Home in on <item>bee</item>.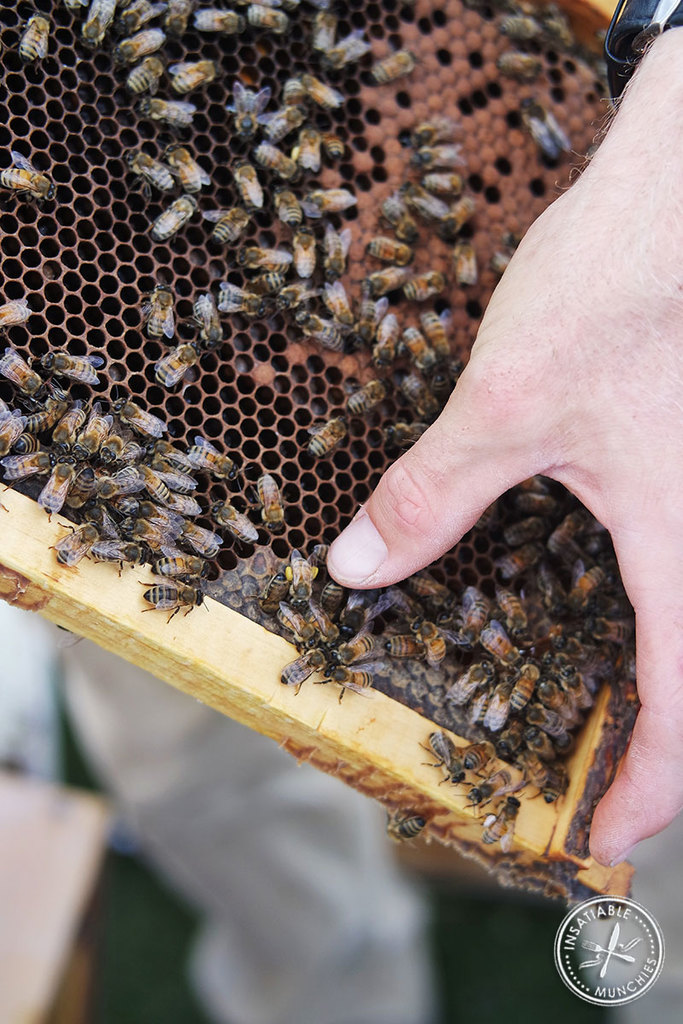
Homed in at [x1=202, y1=278, x2=270, y2=315].
